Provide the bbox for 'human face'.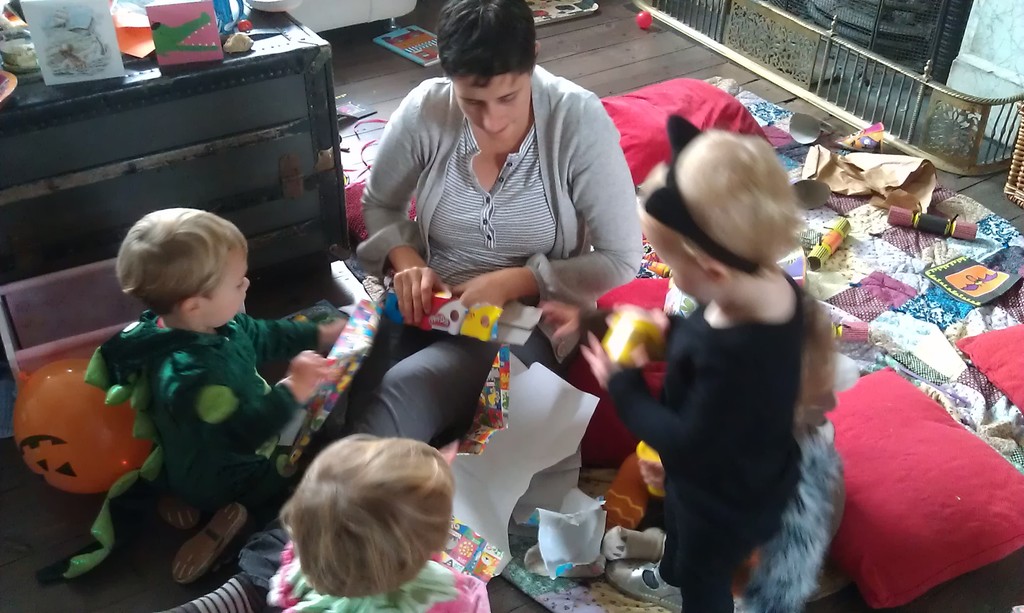
bbox=[204, 245, 249, 328].
